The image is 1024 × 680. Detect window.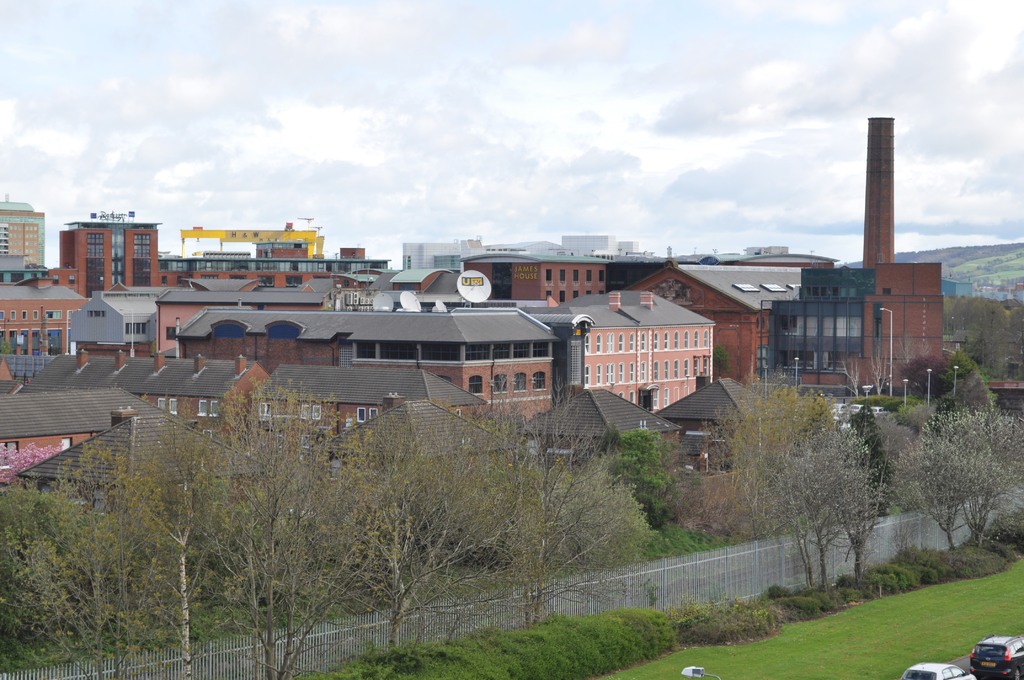
Detection: box(20, 308, 28, 321).
